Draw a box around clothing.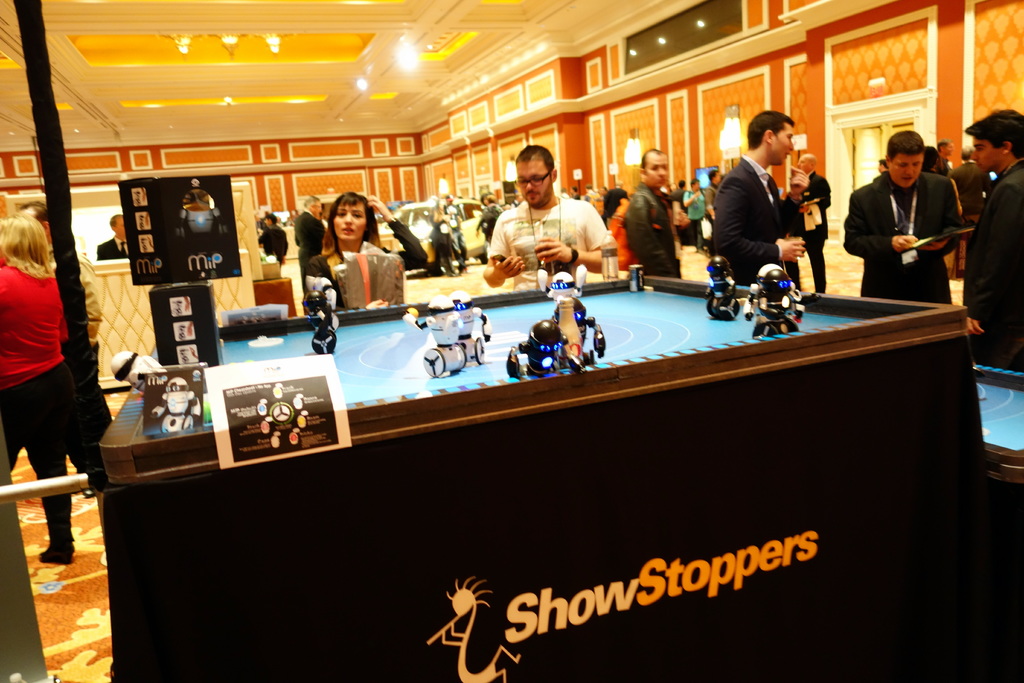
{"left": 259, "top": 225, "right": 286, "bottom": 267}.
